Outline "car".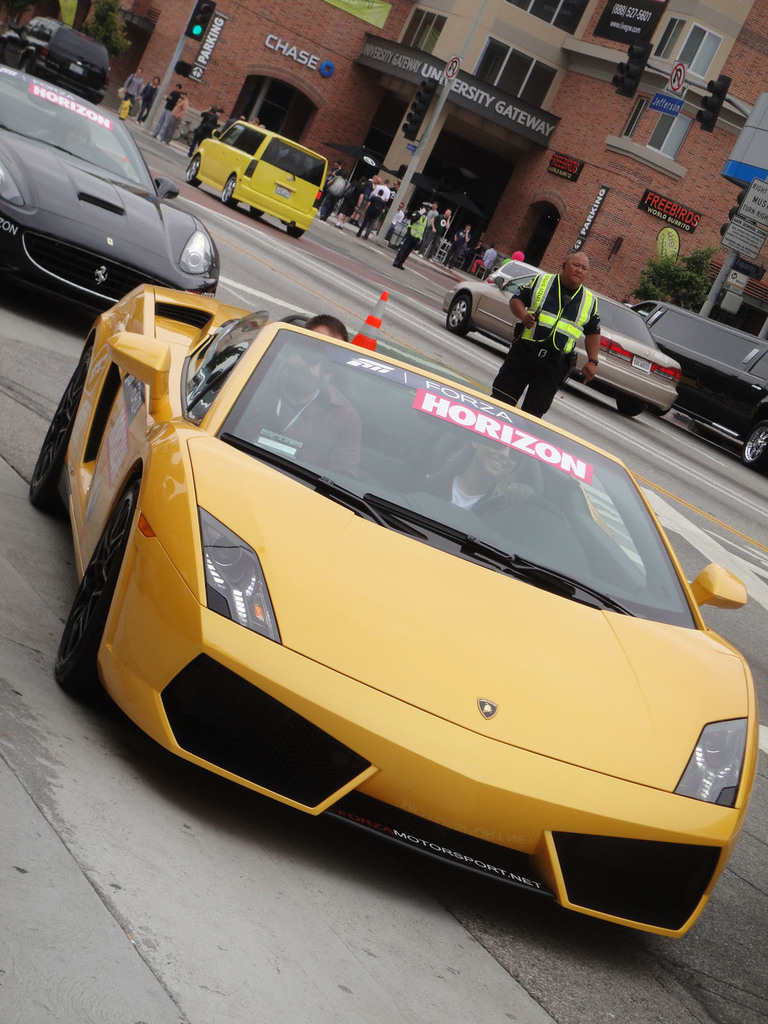
Outline: {"x1": 25, "y1": 275, "x2": 761, "y2": 950}.
